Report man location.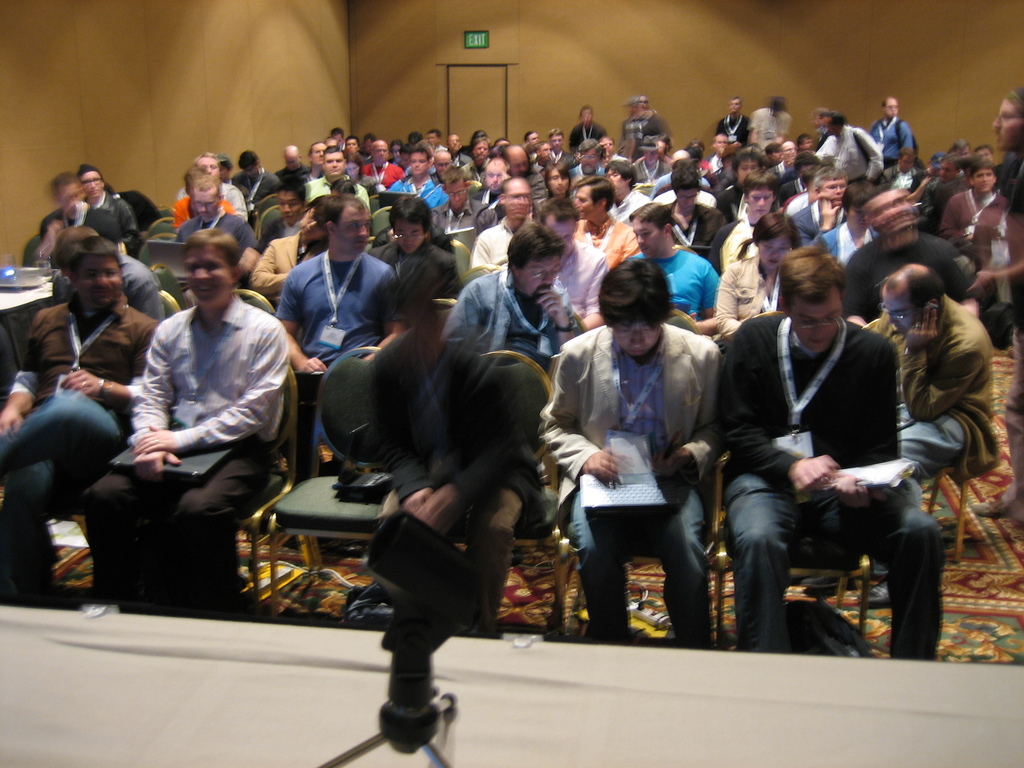
Report: bbox=(81, 226, 294, 624).
